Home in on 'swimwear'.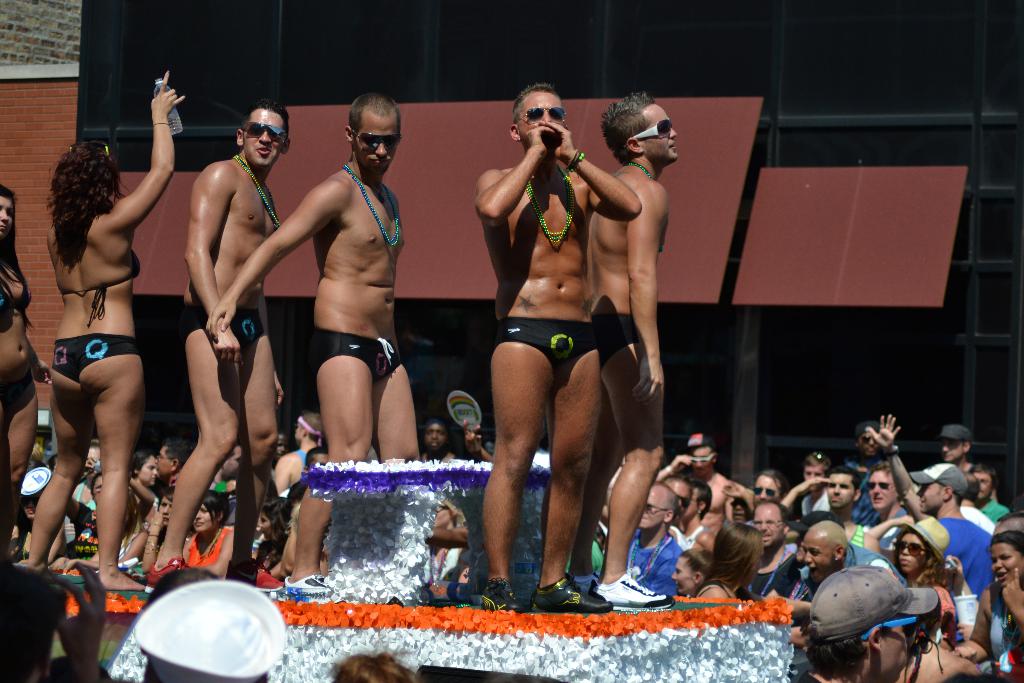
Homed in at 57:245:146:325.
